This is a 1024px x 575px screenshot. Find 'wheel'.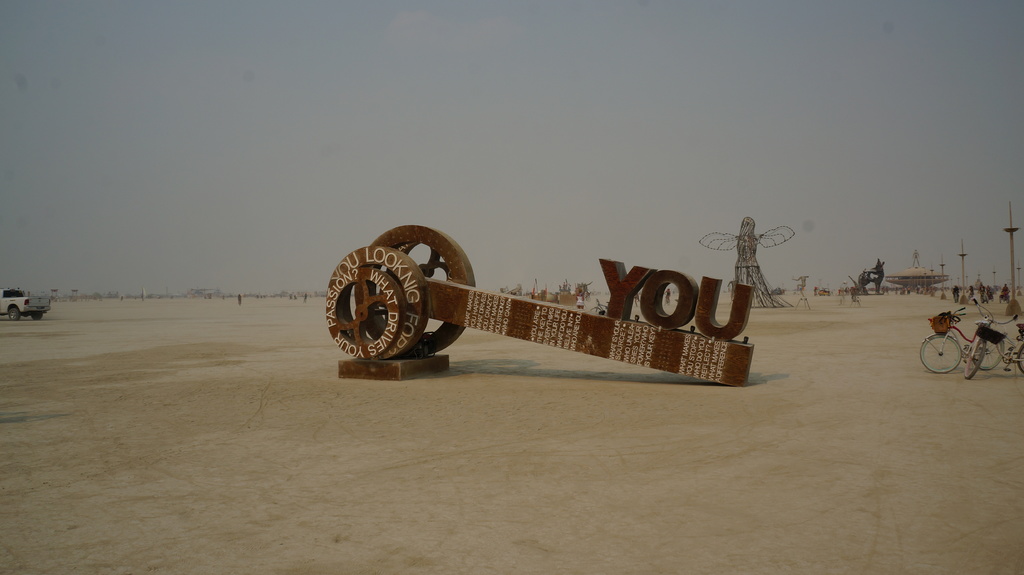
Bounding box: <box>1018,343,1023,372</box>.
